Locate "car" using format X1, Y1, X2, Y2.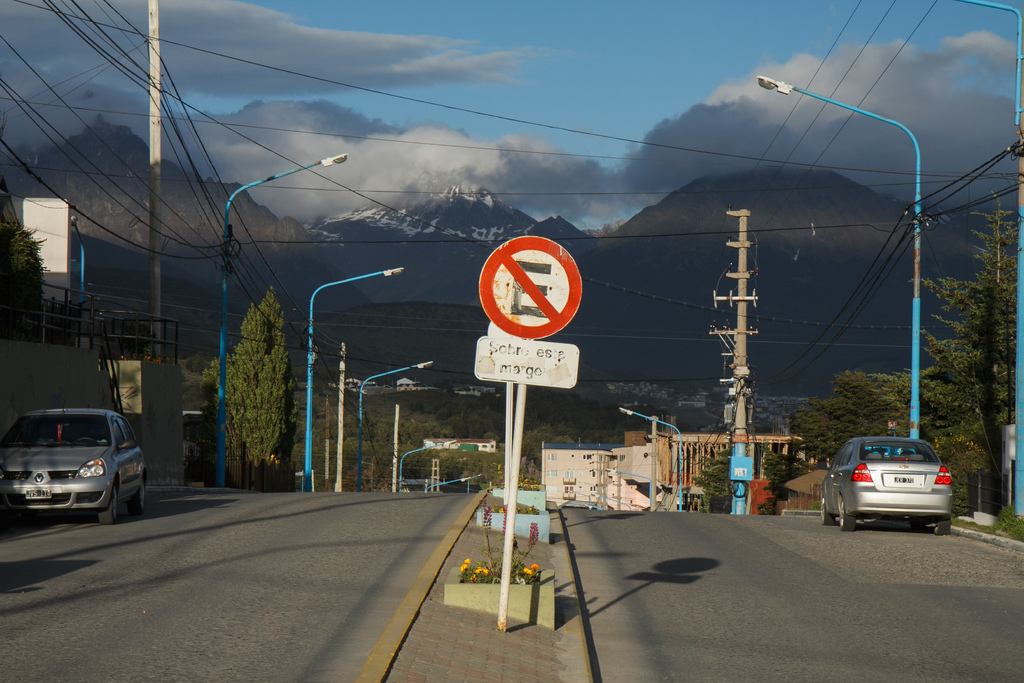
820, 438, 964, 536.
